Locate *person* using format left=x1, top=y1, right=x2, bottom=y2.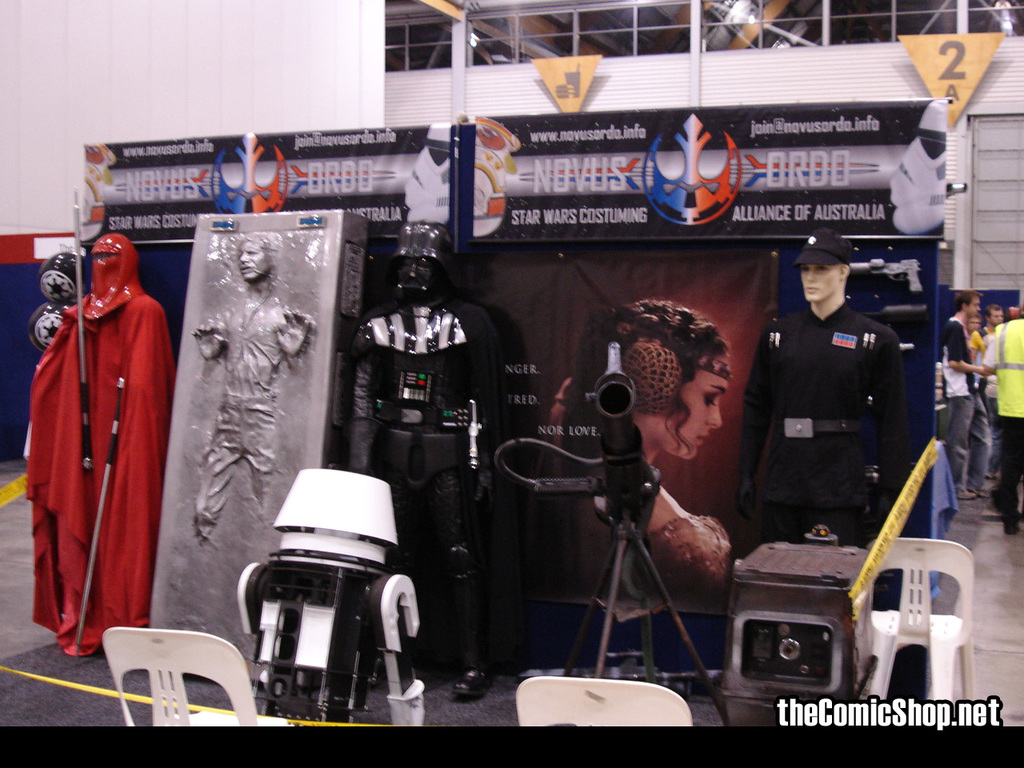
left=934, top=286, right=979, bottom=502.
